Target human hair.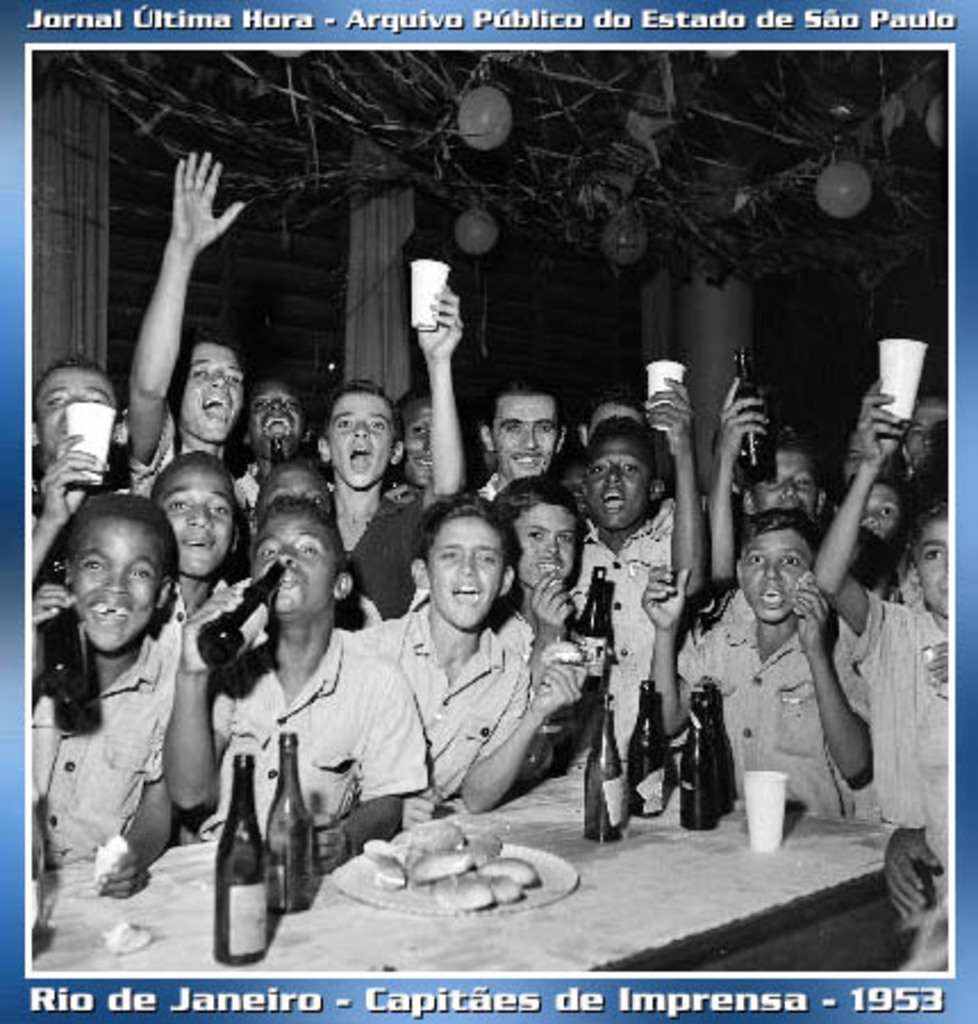
Target region: <region>769, 426, 807, 460</region>.
